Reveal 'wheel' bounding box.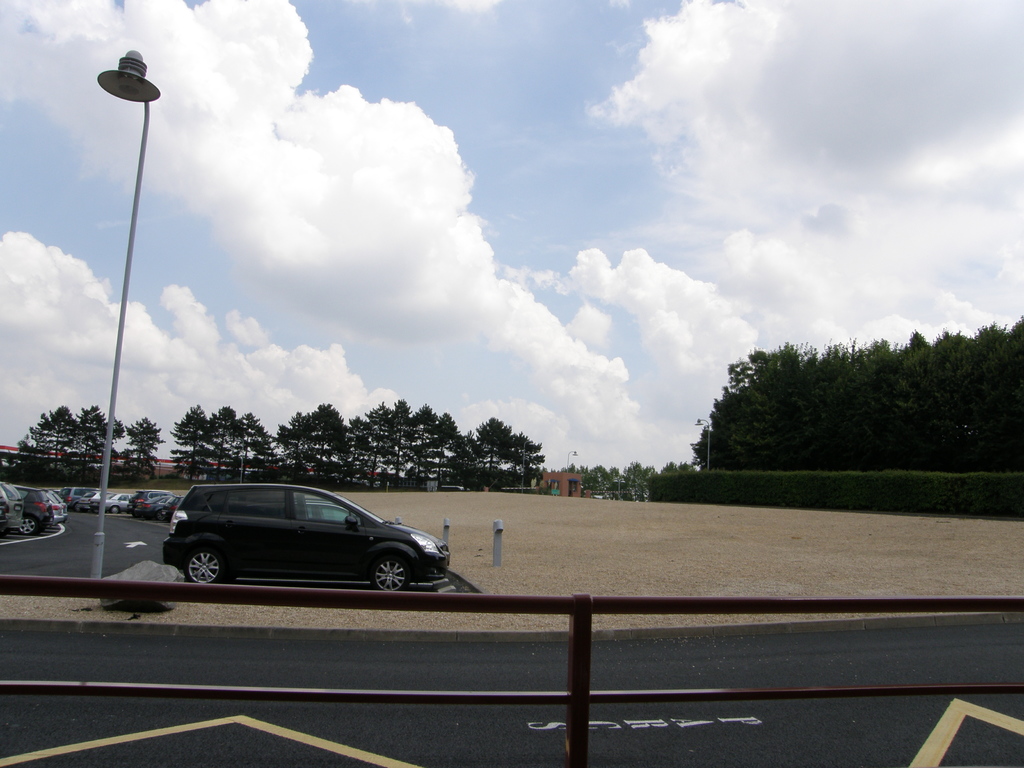
Revealed: crop(187, 540, 230, 589).
